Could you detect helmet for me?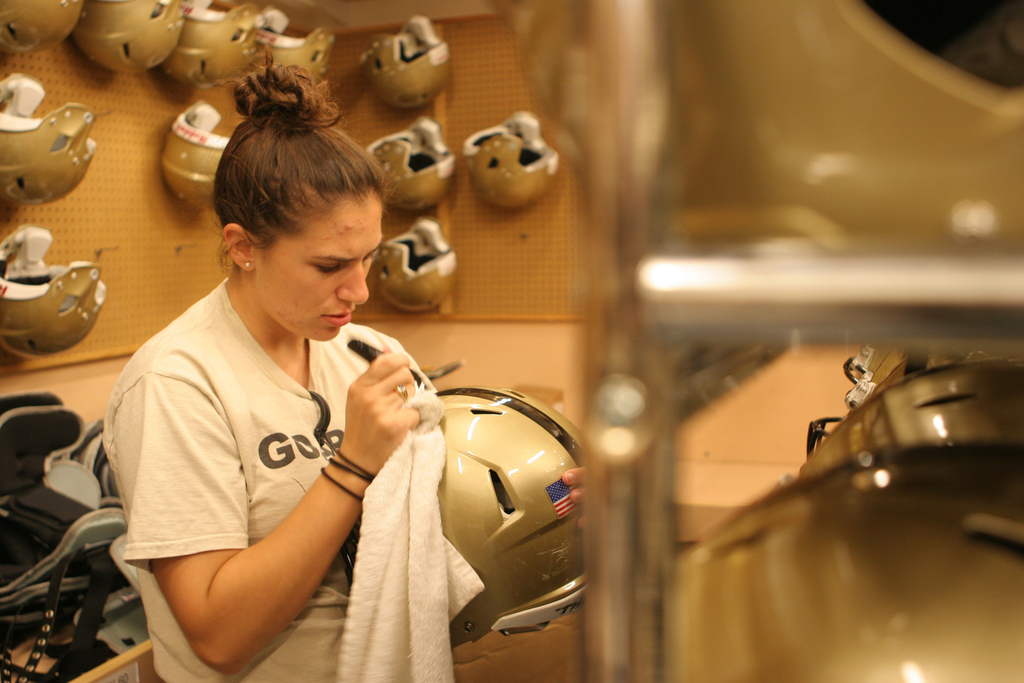
Detection result: (365,377,586,656).
